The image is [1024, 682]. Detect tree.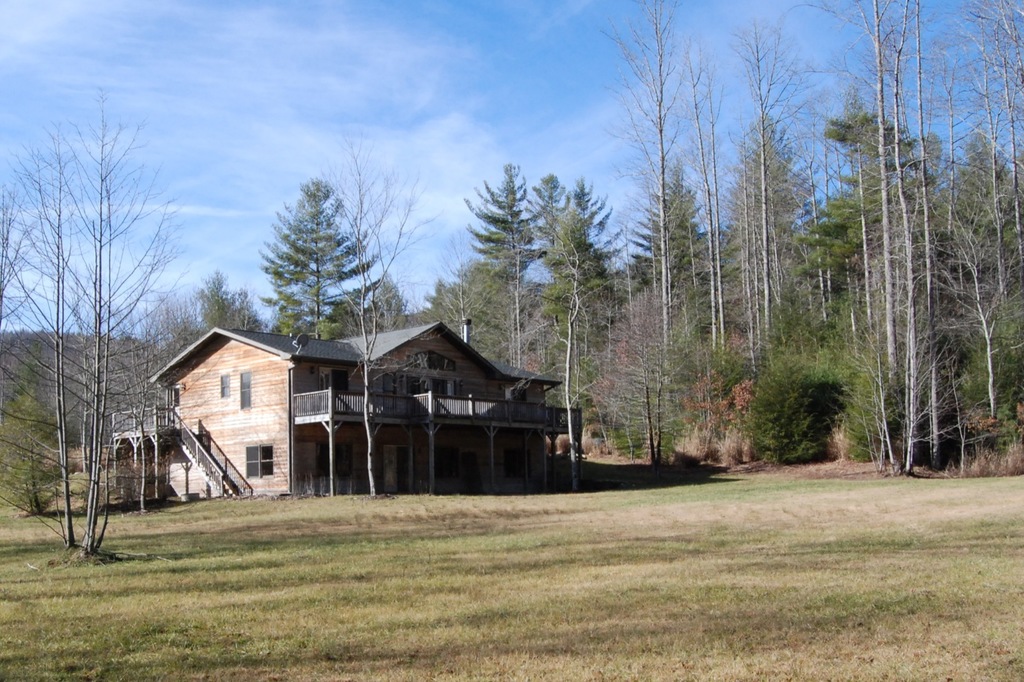
Detection: {"x1": 428, "y1": 221, "x2": 488, "y2": 354}.
